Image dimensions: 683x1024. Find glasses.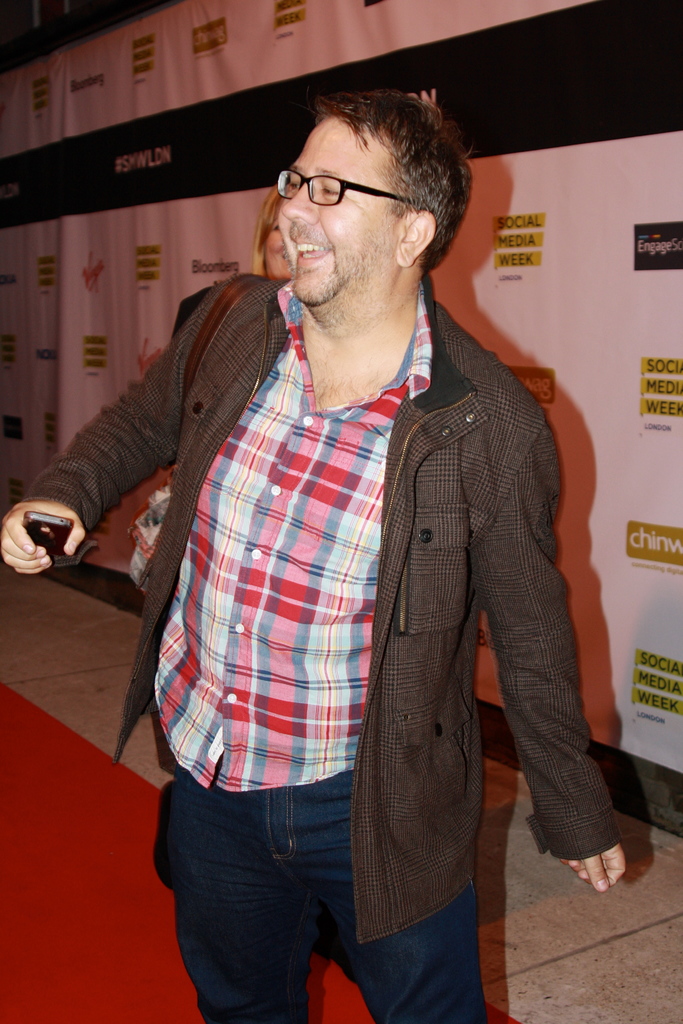
268 156 452 230.
